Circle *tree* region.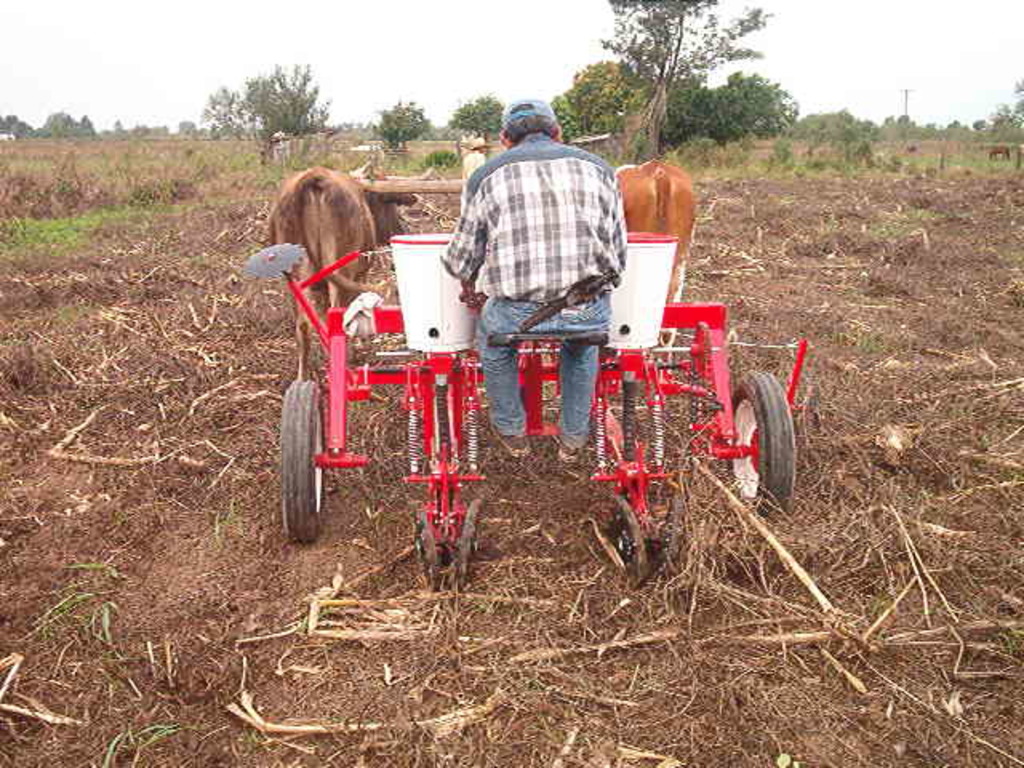
Region: 376/94/432/166.
